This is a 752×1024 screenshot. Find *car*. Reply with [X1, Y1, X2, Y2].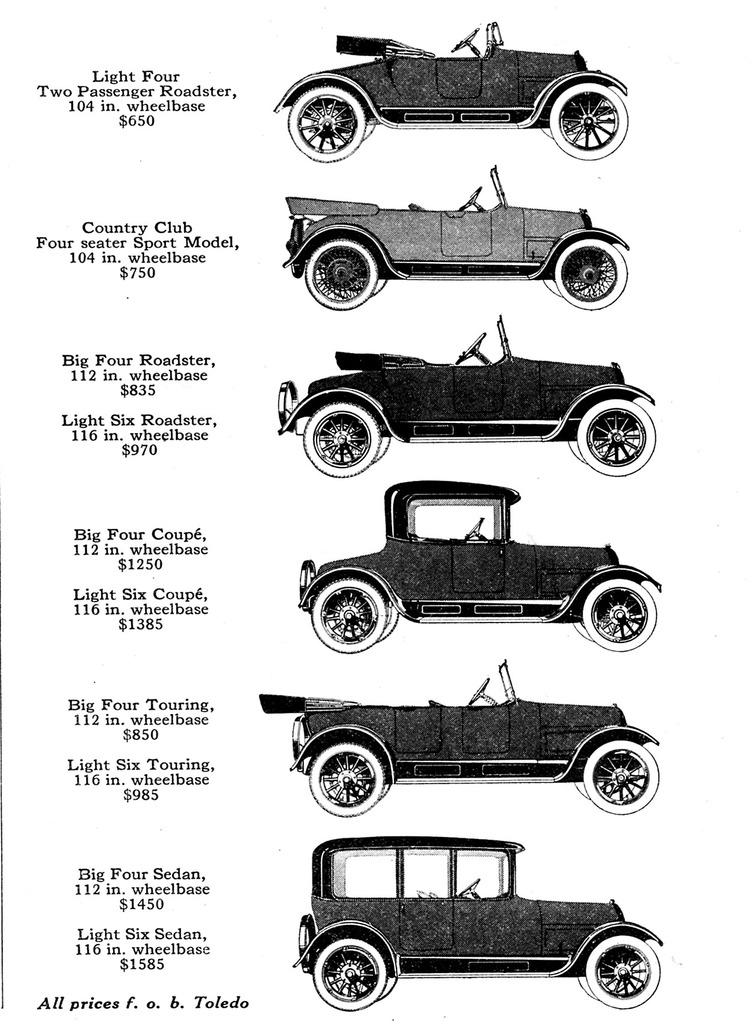
[300, 483, 667, 657].
